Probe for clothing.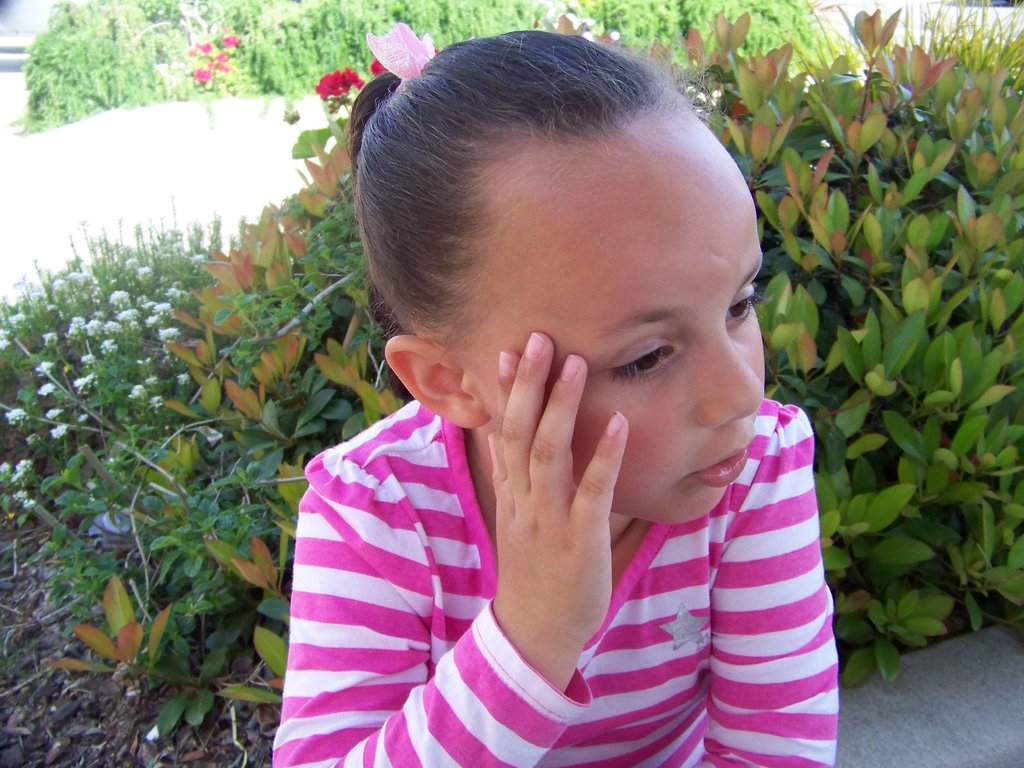
Probe result: [x1=272, y1=398, x2=839, y2=767].
